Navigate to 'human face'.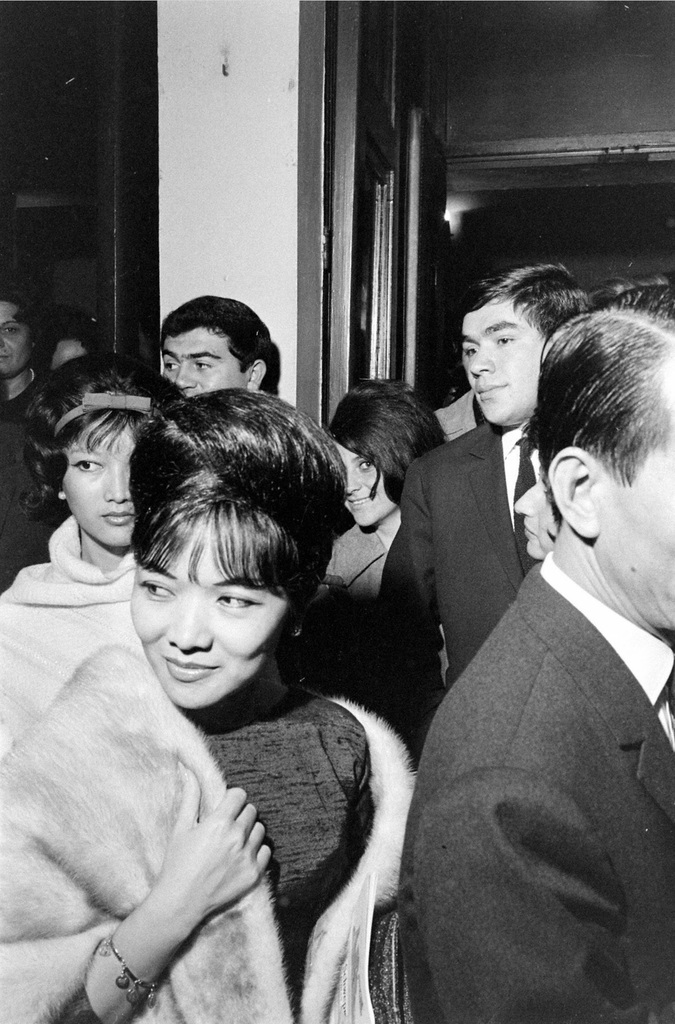
Navigation target: bbox=[452, 294, 545, 428].
